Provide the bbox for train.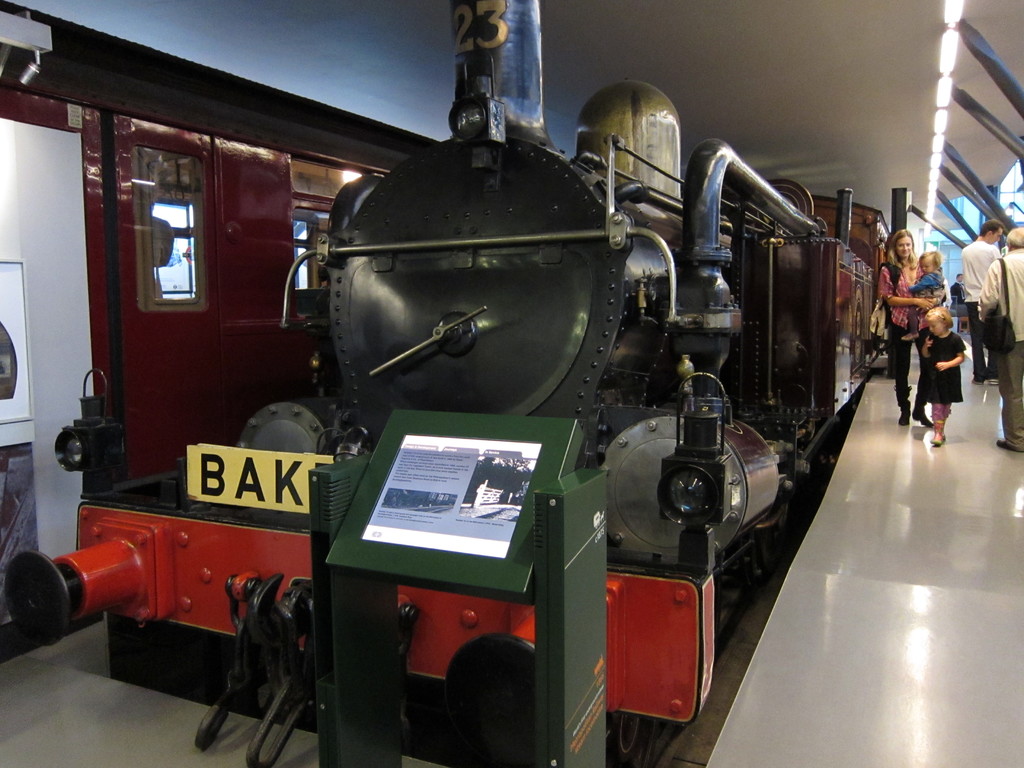
<box>3,0,890,767</box>.
